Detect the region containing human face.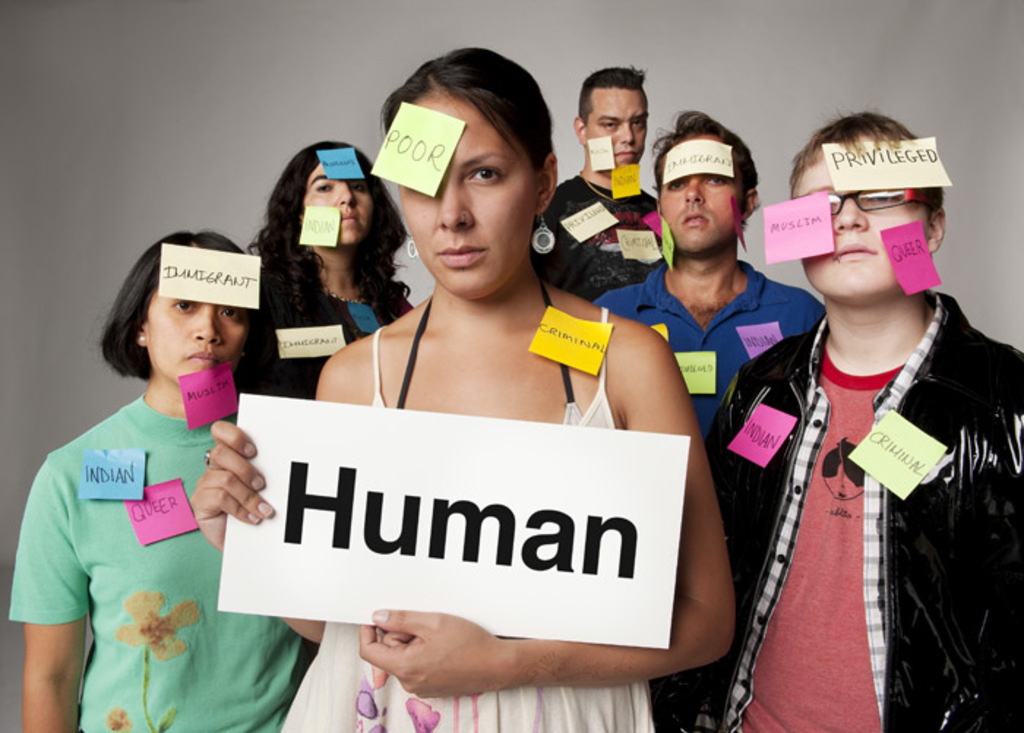
bbox=(588, 86, 648, 181).
